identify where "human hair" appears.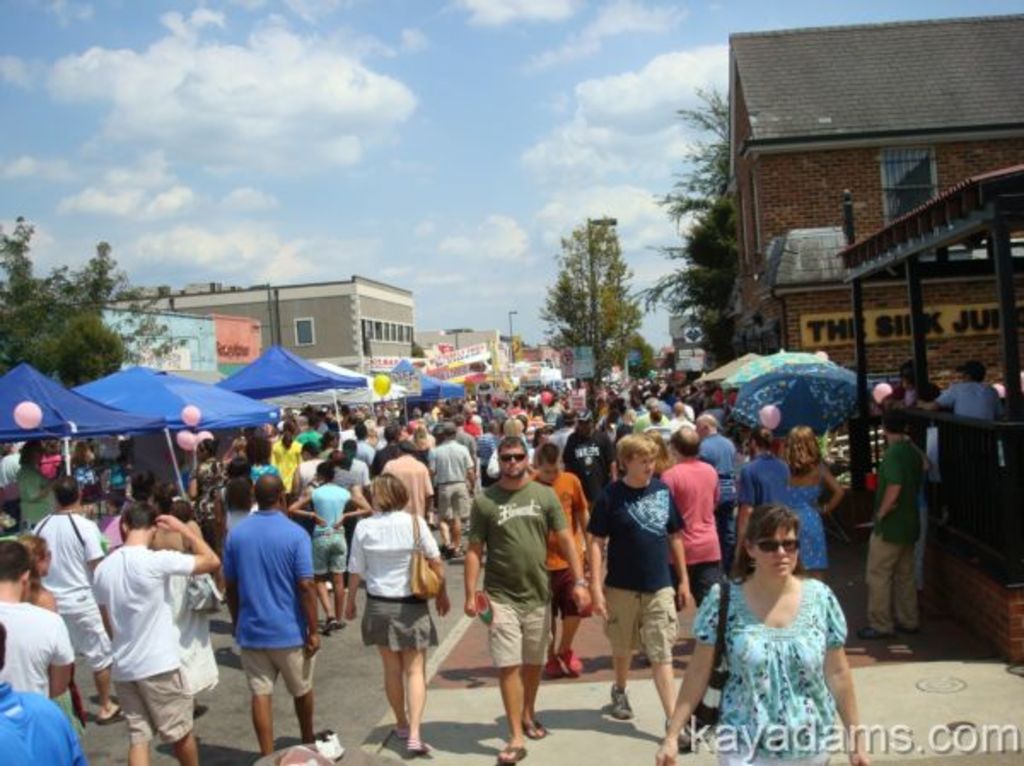
Appears at locate(19, 532, 51, 580).
